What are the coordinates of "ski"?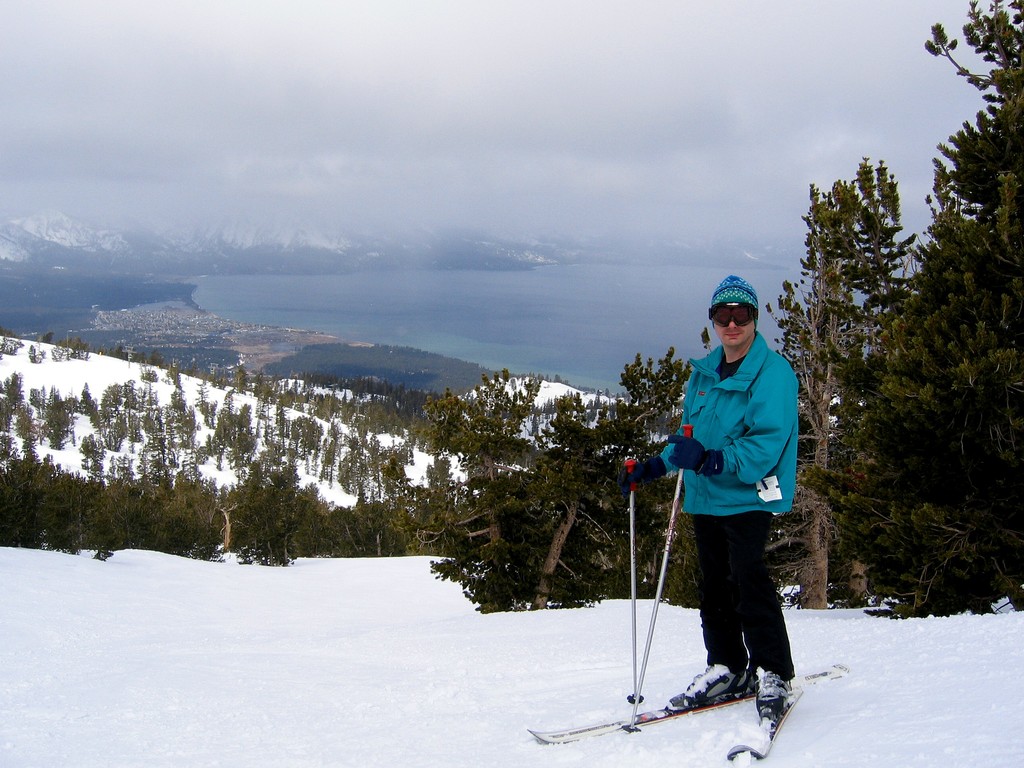
<bbox>719, 682, 818, 762</bbox>.
